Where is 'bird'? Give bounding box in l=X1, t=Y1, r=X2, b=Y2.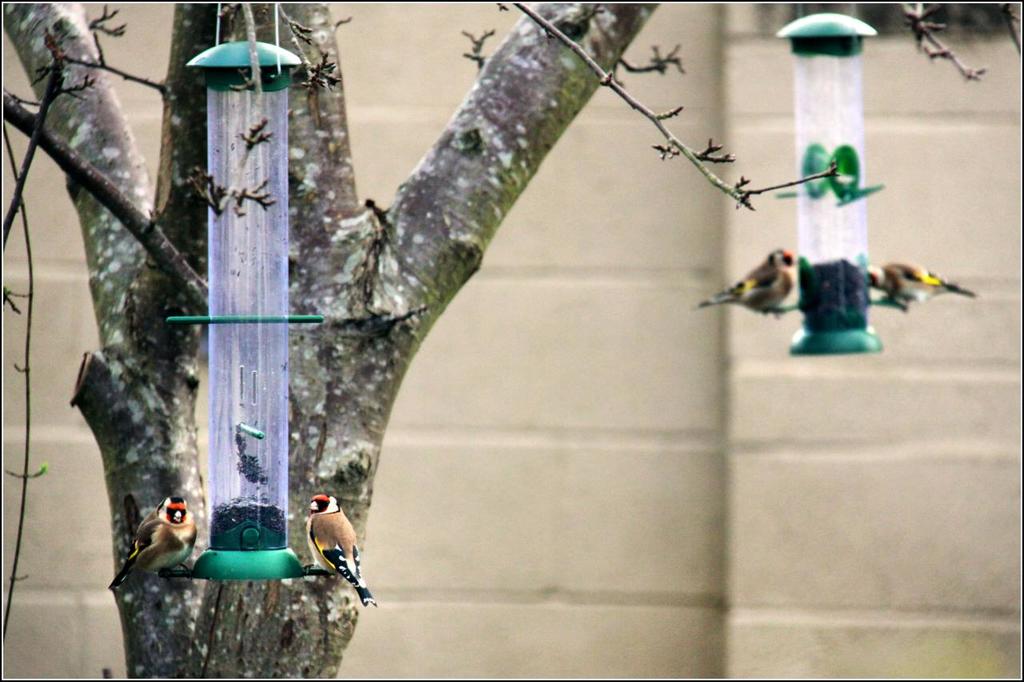
l=725, t=240, r=825, b=323.
